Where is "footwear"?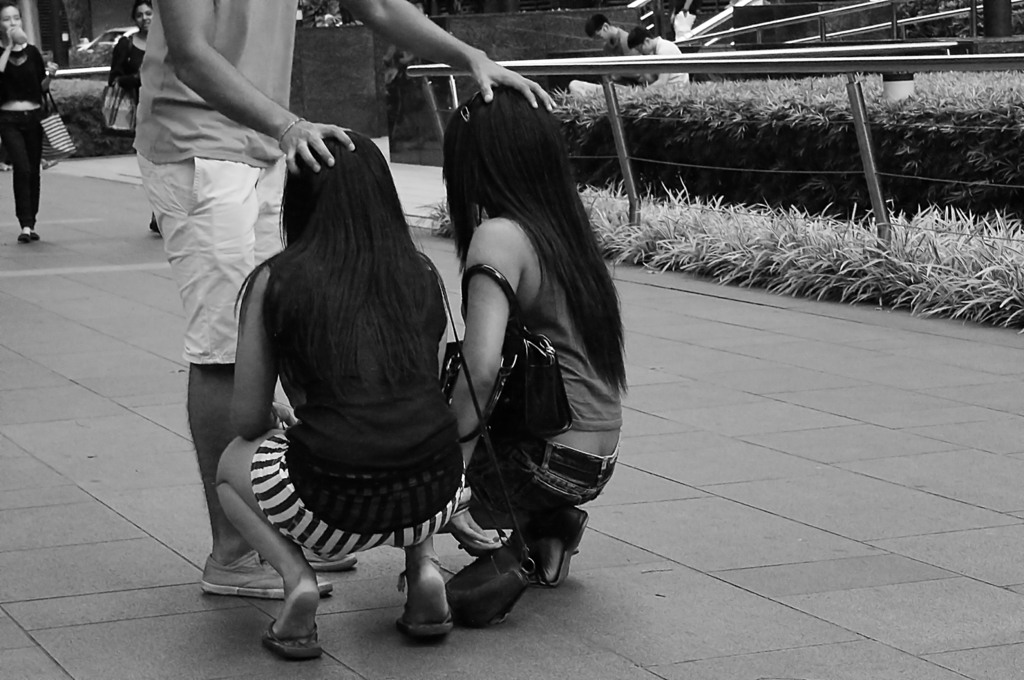
{"x1": 150, "y1": 216, "x2": 162, "y2": 238}.
